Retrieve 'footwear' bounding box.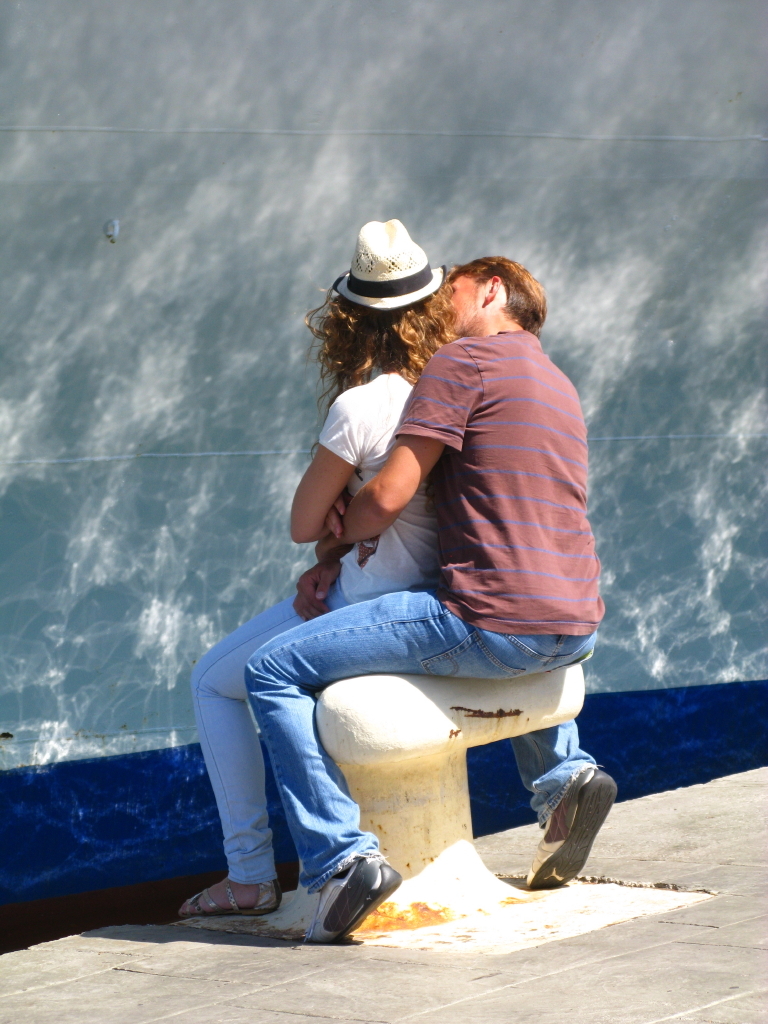
Bounding box: [309,848,401,941].
